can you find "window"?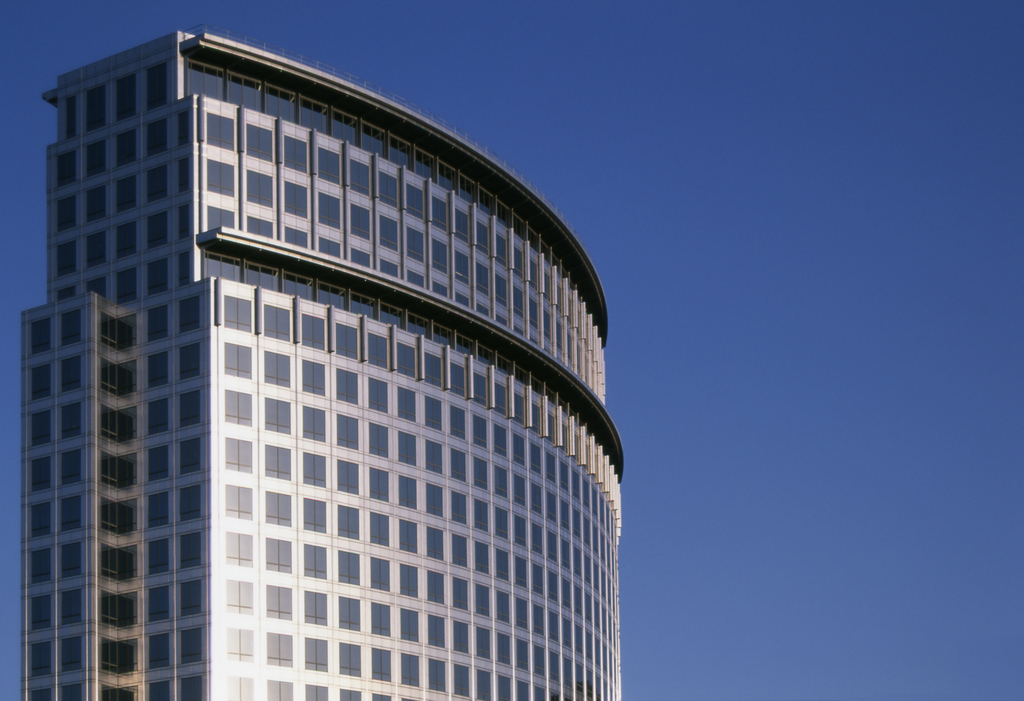
Yes, bounding box: bbox=(563, 419, 566, 450).
